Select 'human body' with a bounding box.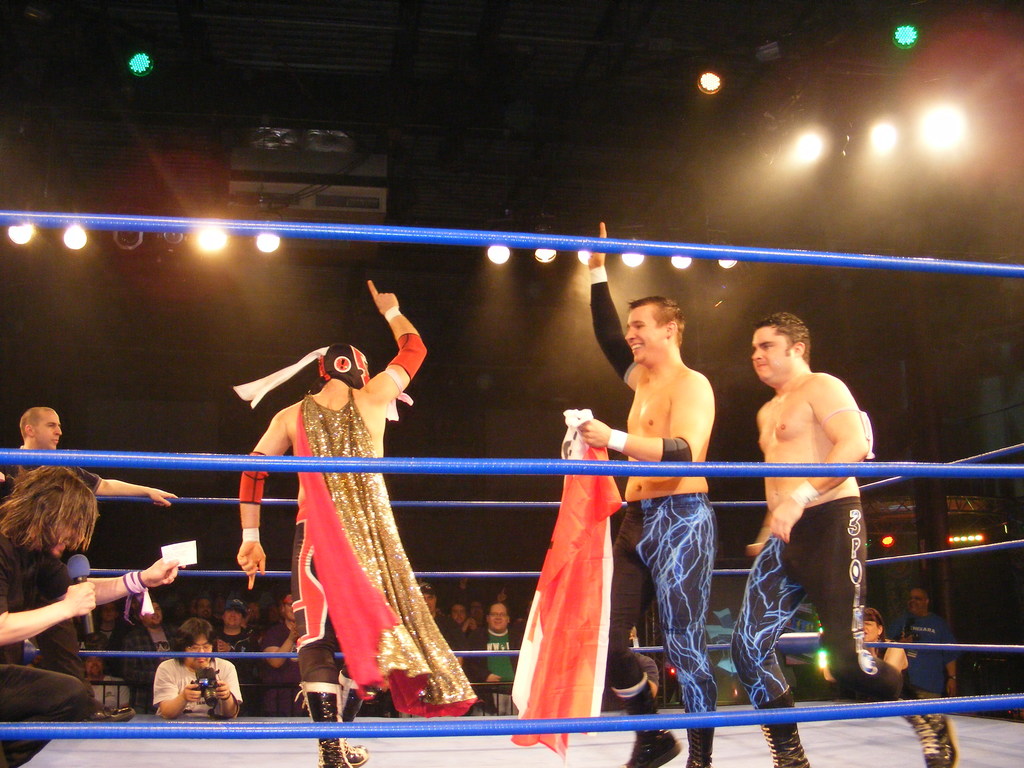
crop(259, 588, 302, 717).
